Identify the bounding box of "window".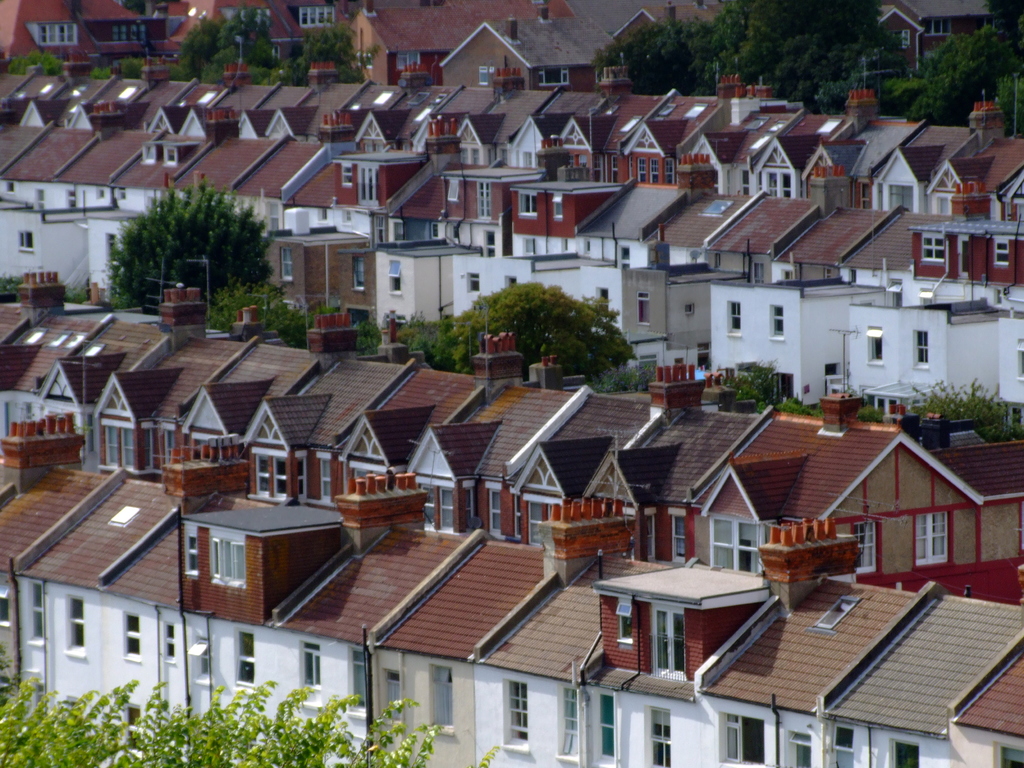
select_region(495, 680, 527, 749).
